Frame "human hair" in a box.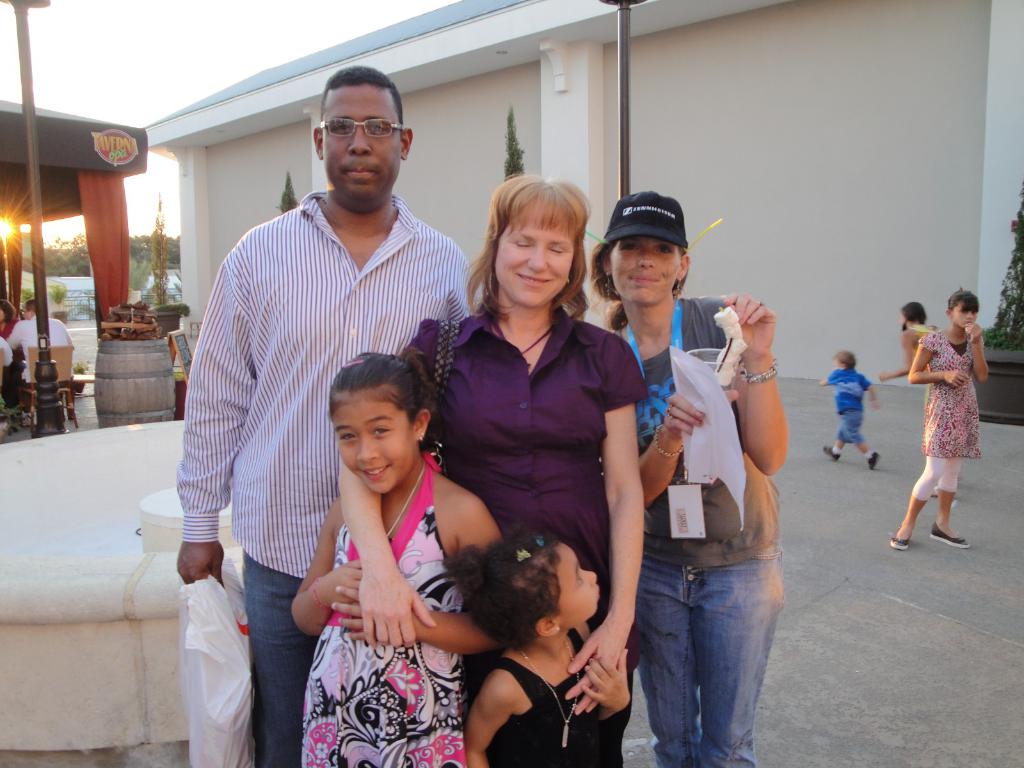
(834,352,856,371).
